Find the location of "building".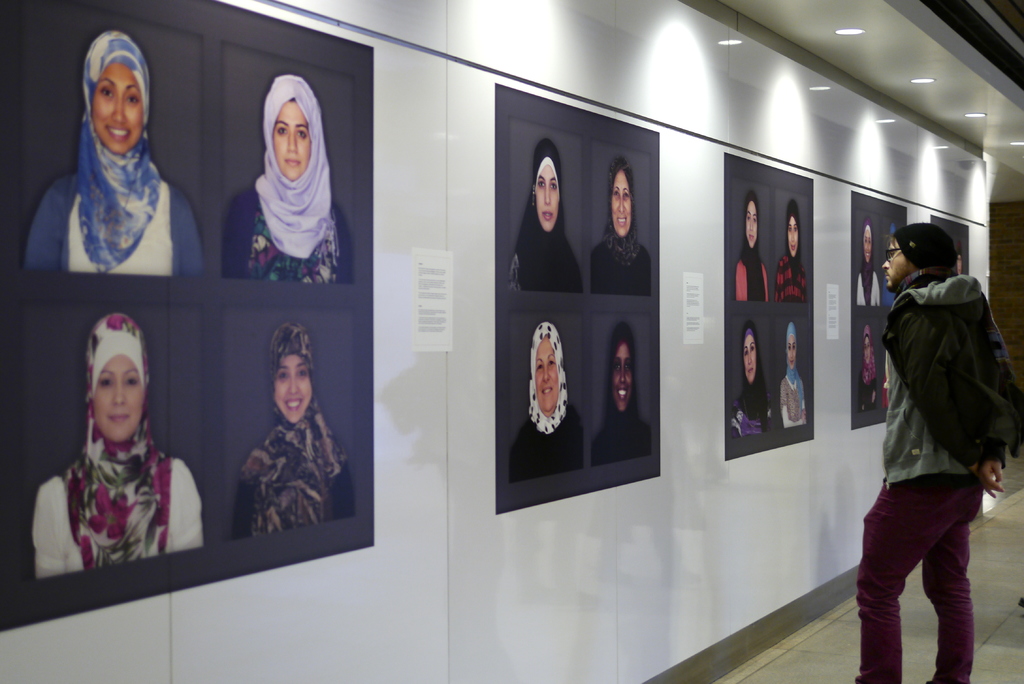
Location: x1=0, y1=0, x2=1023, y2=683.
